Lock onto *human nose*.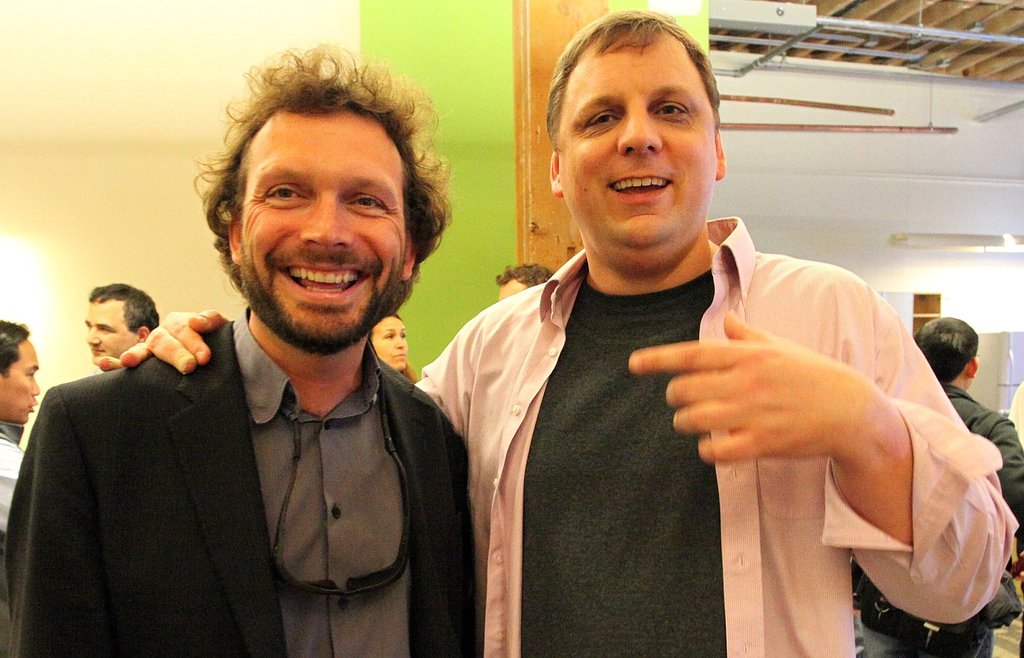
Locked: x1=615, y1=103, x2=665, y2=153.
